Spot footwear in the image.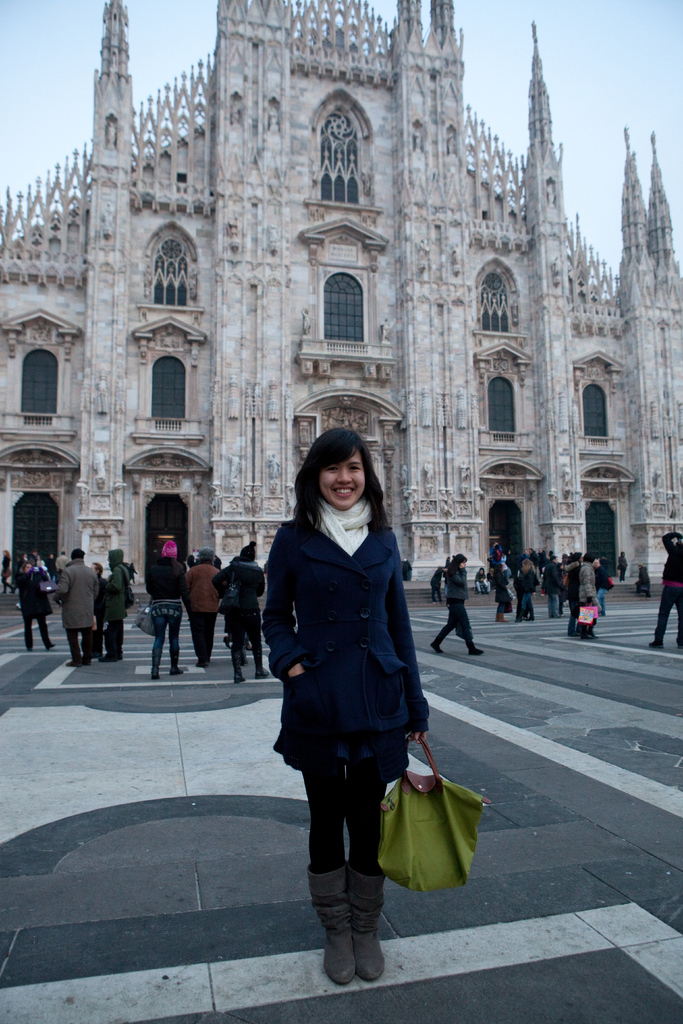
footwear found at (306, 849, 397, 998).
